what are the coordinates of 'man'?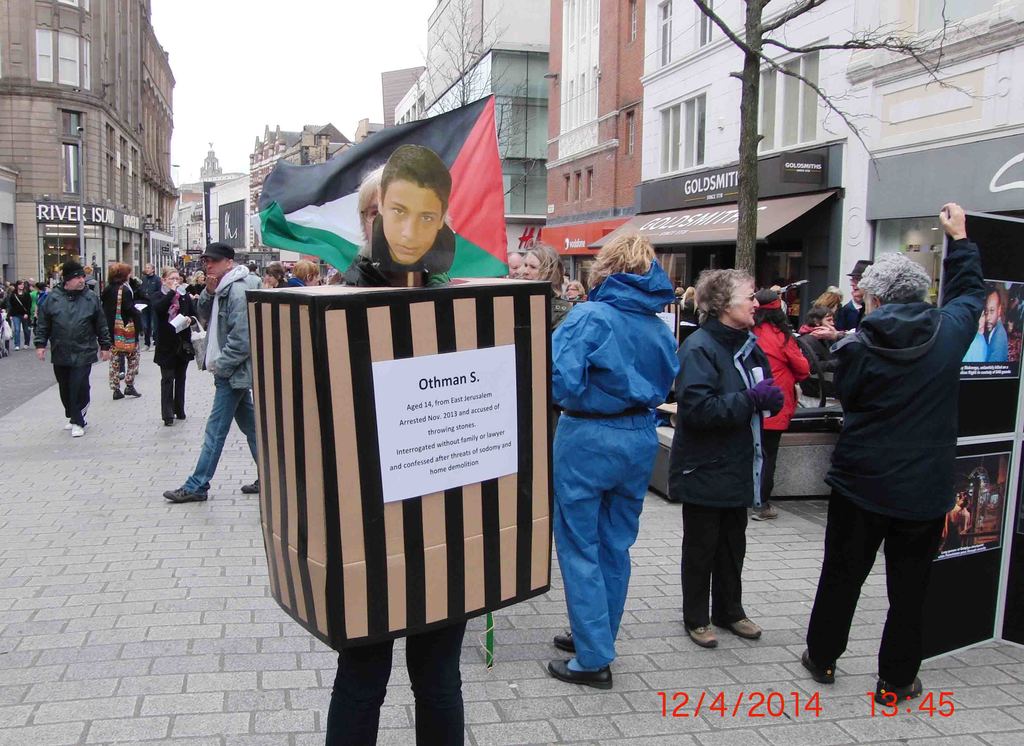
detection(505, 248, 524, 284).
